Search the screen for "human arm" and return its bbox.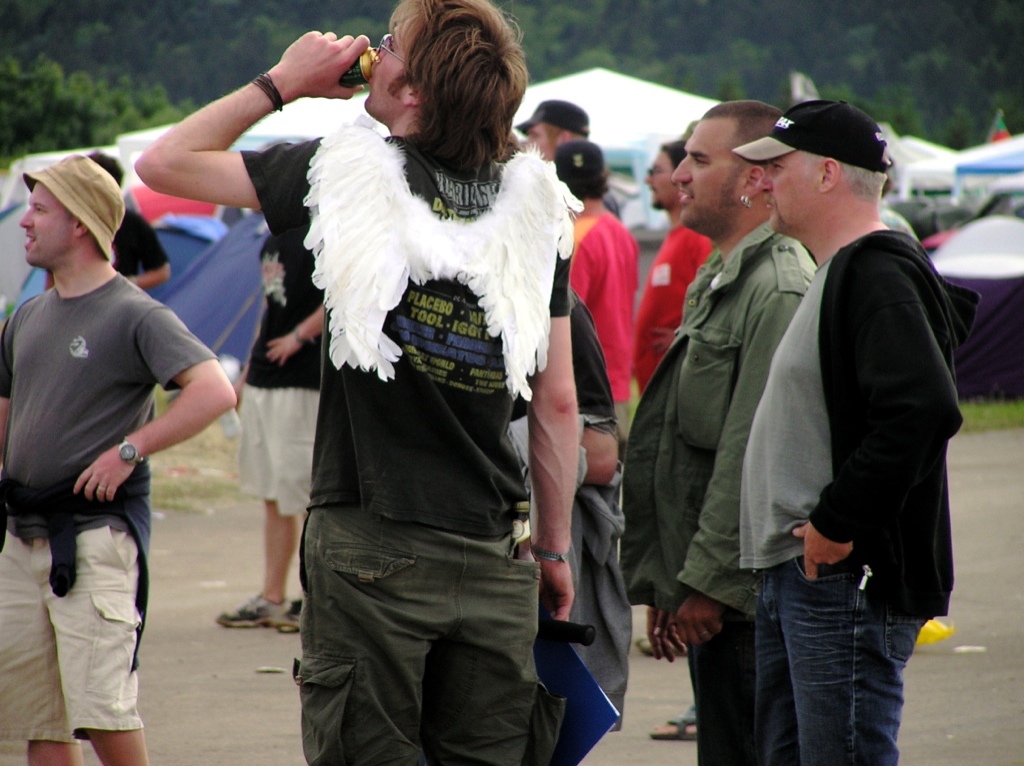
Found: select_region(571, 300, 619, 488).
